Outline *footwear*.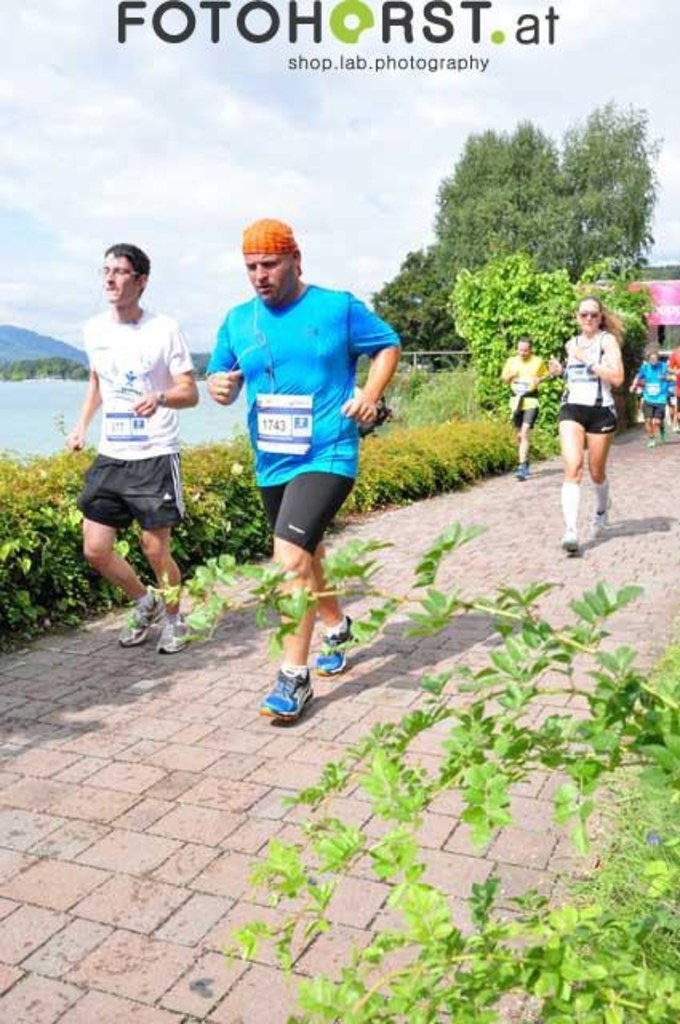
Outline: bbox=(118, 582, 165, 646).
